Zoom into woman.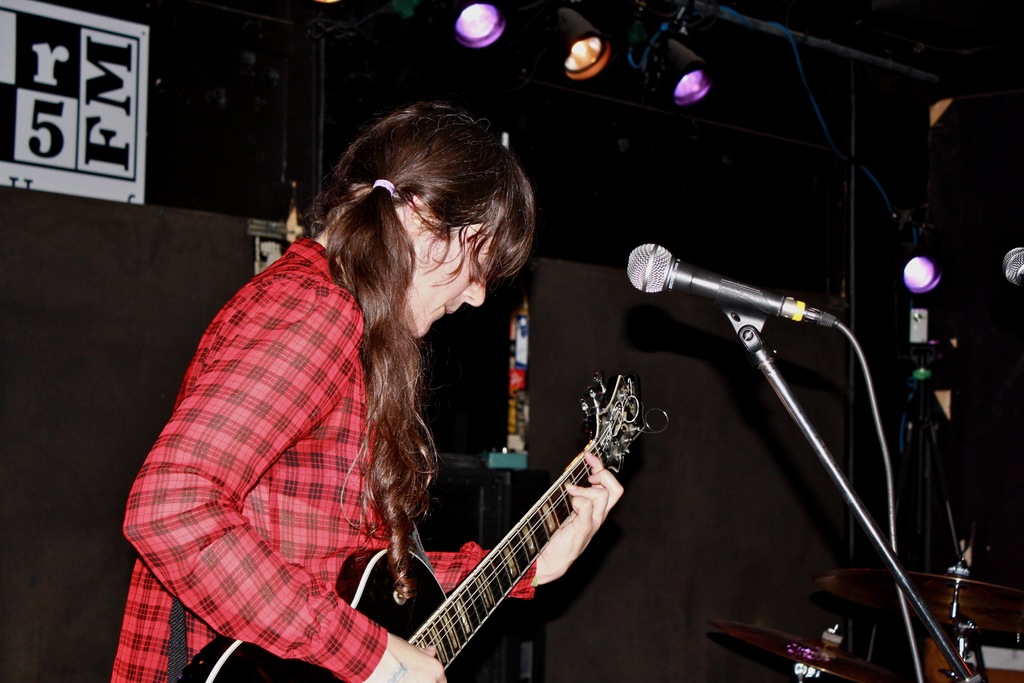
Zoom target: region(139, 98, 627, 682).
